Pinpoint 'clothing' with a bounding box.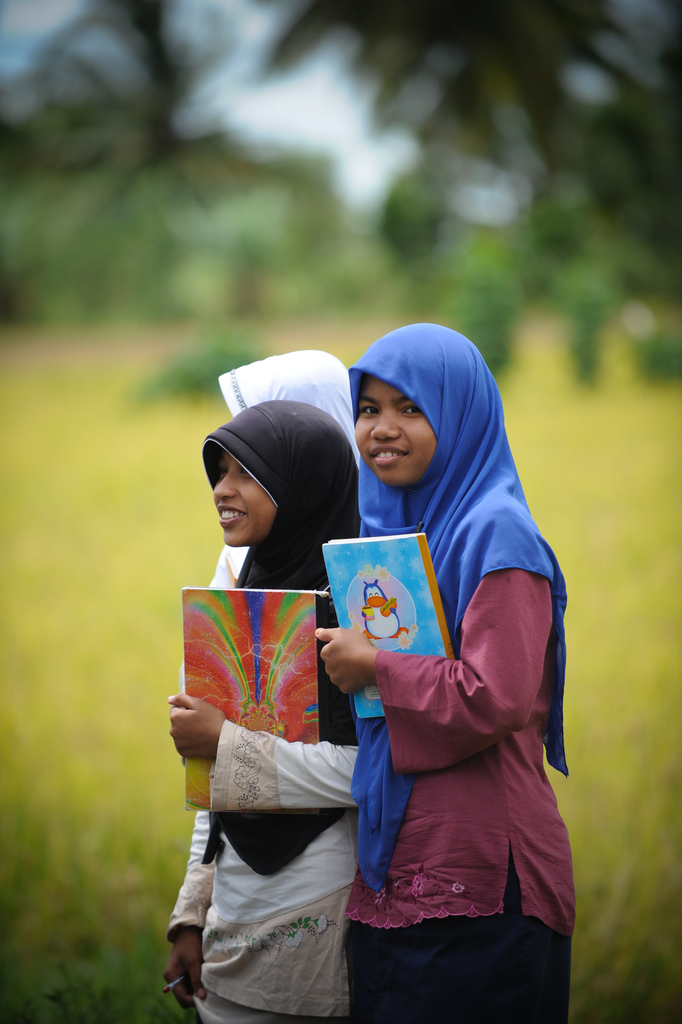
321/384/575/980.
